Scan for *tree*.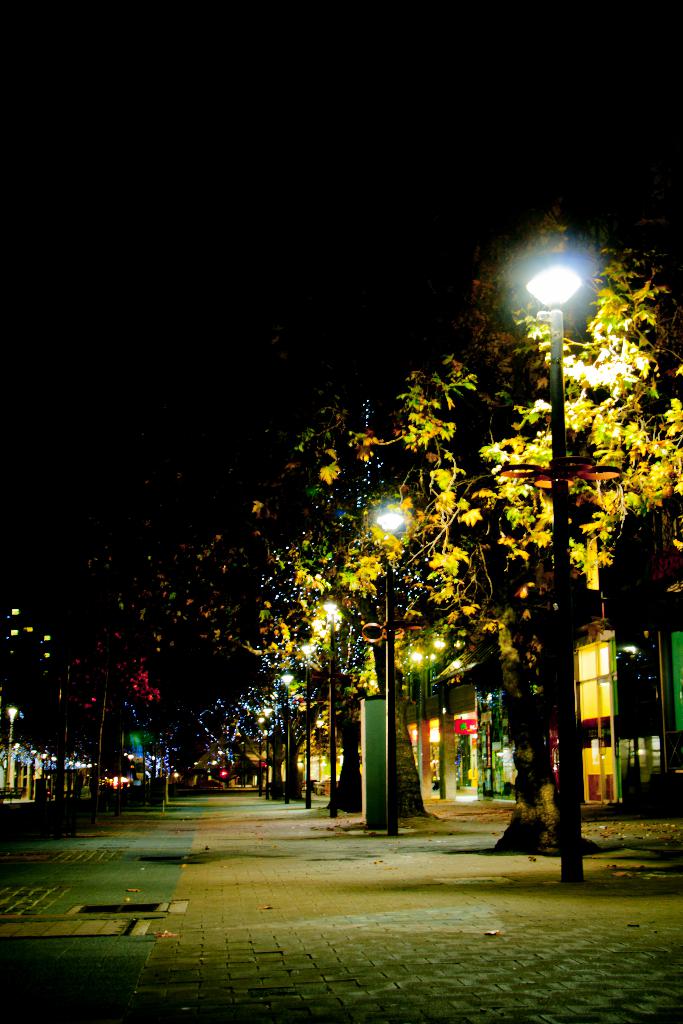
Scan result: [x1=436, y1=212, x2=675, y2=815].
